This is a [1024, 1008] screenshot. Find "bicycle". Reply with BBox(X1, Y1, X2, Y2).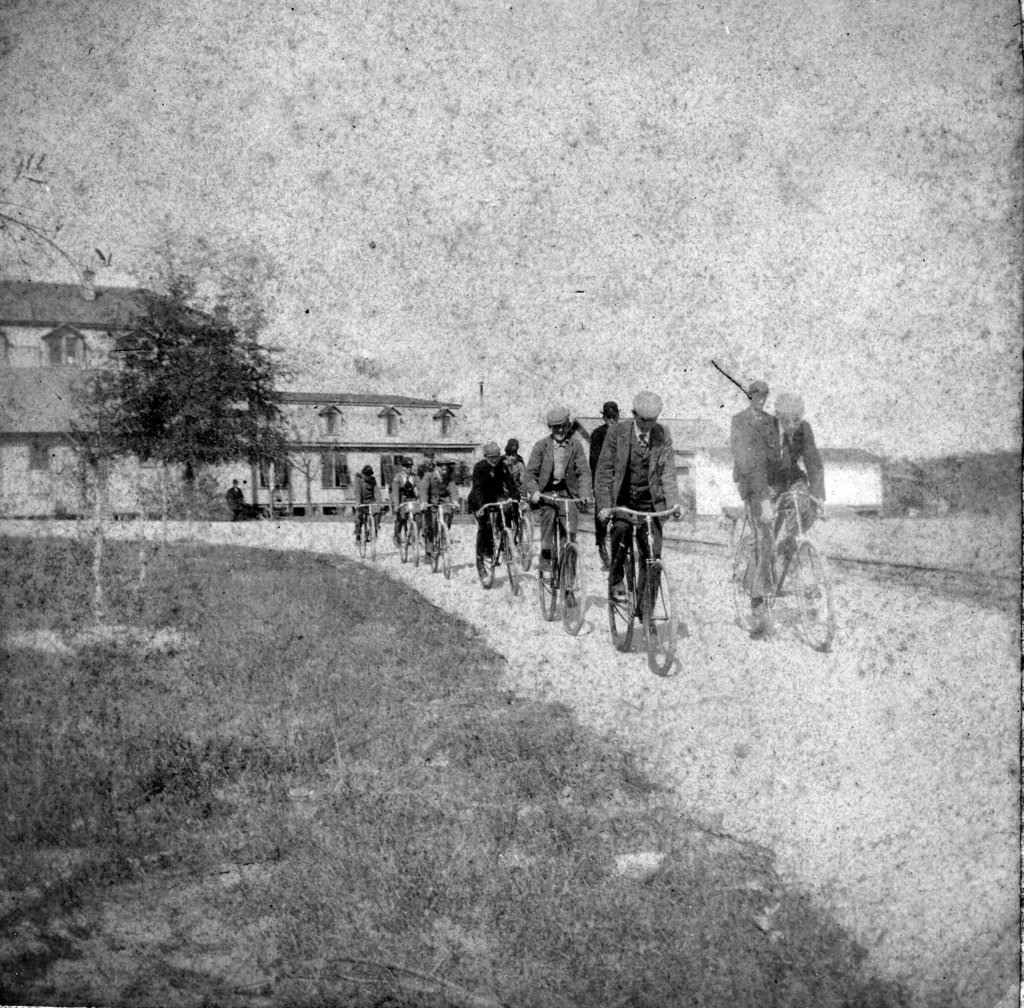
BBox(610, 481, 680, 678).
